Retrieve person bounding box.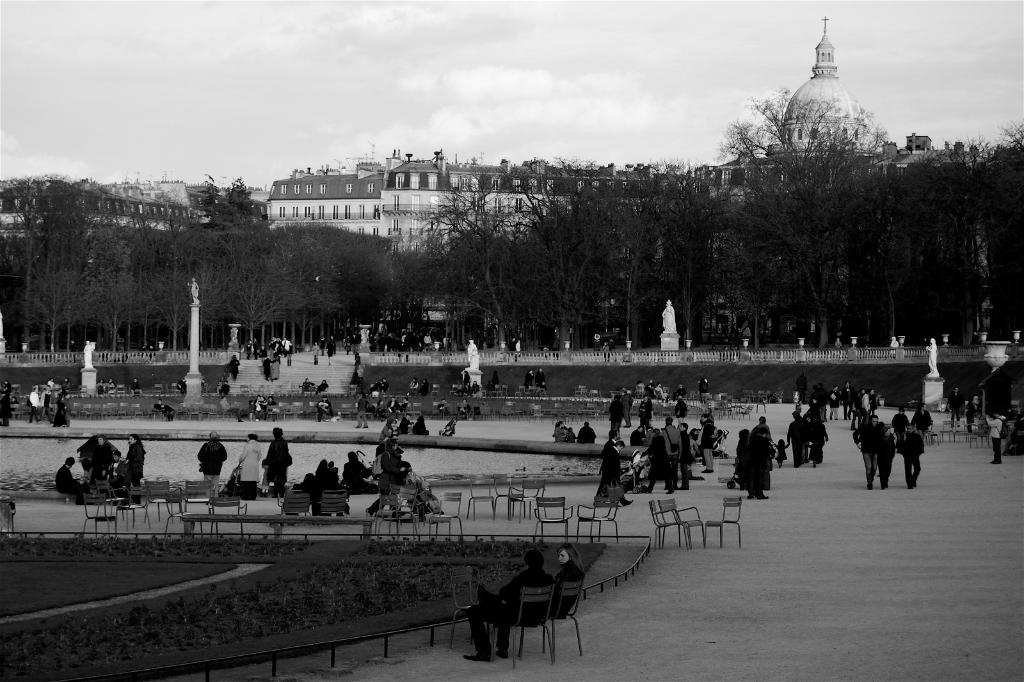
Bounding box: 328,459,337,482.
